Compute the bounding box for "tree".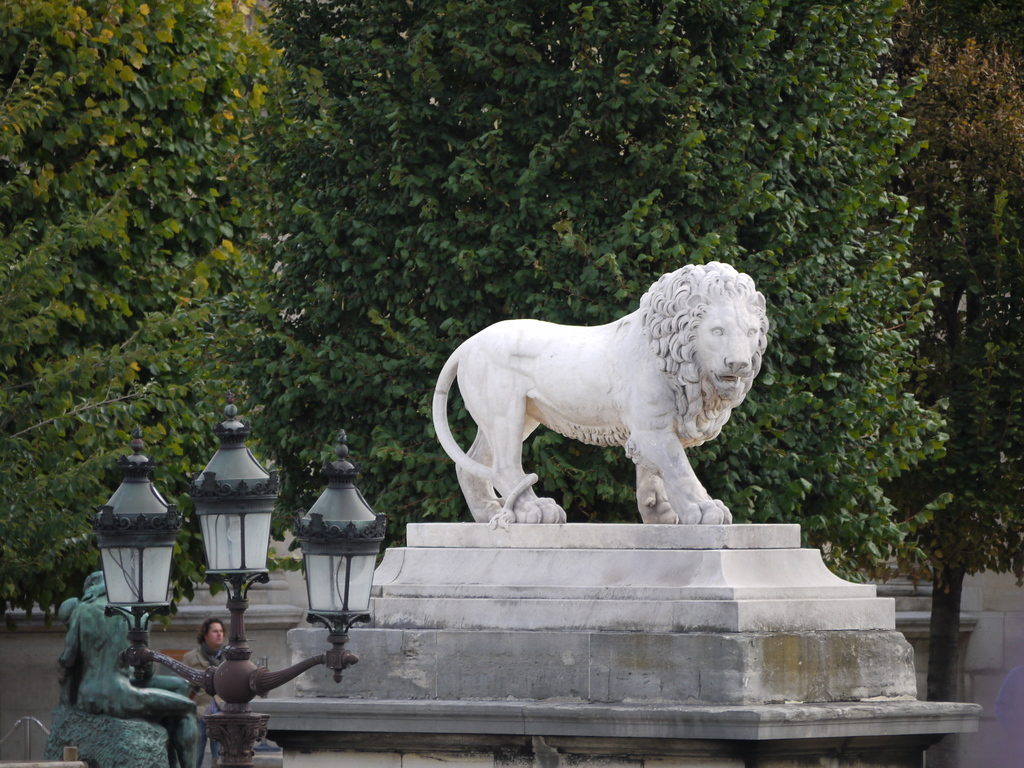
rect(212, 0, 950, 581).
